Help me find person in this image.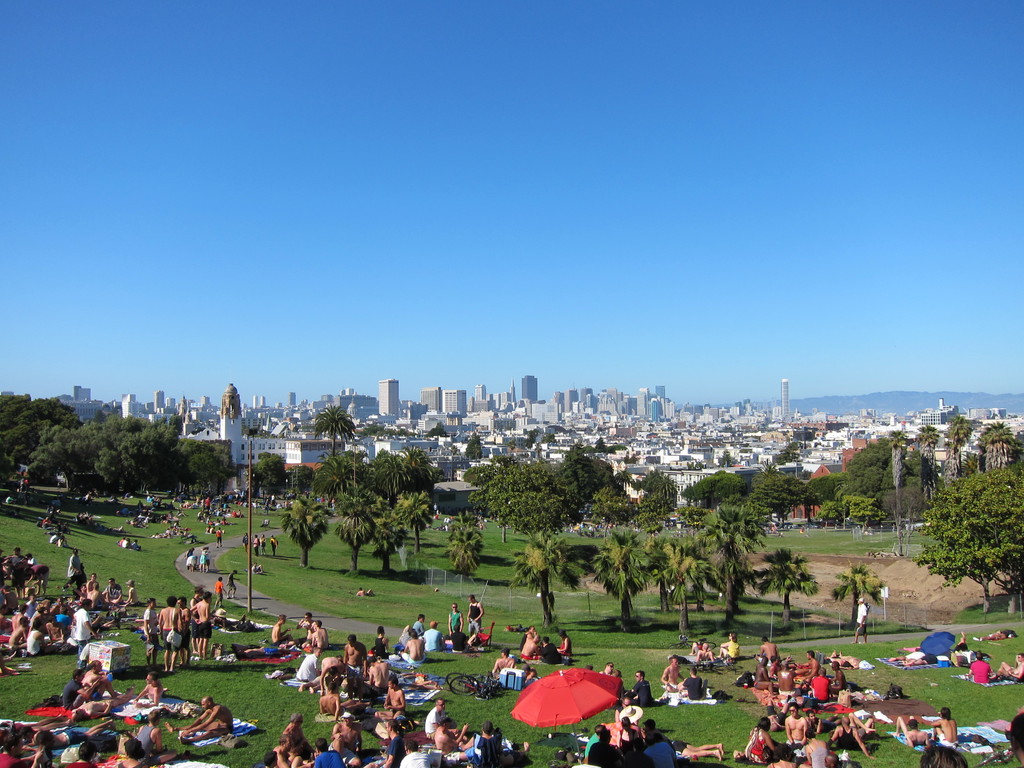
Found it: [x1=164, y1=695, x2=233, y2=736].
